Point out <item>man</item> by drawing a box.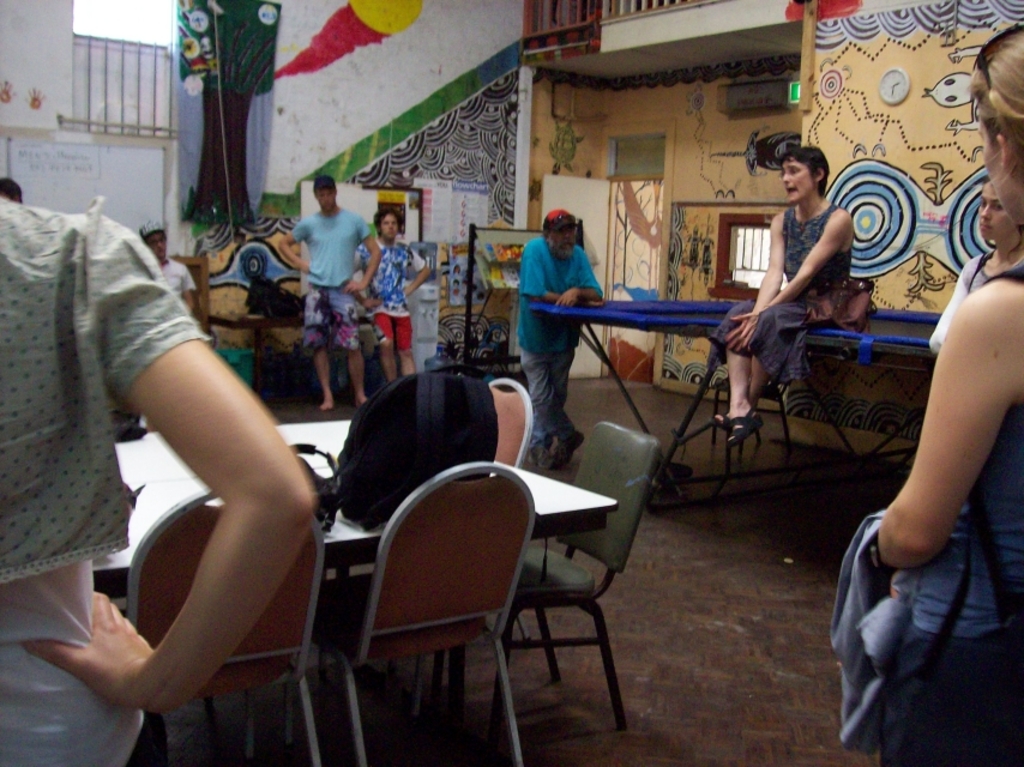
l=507, t=204, r=622, b=451.
